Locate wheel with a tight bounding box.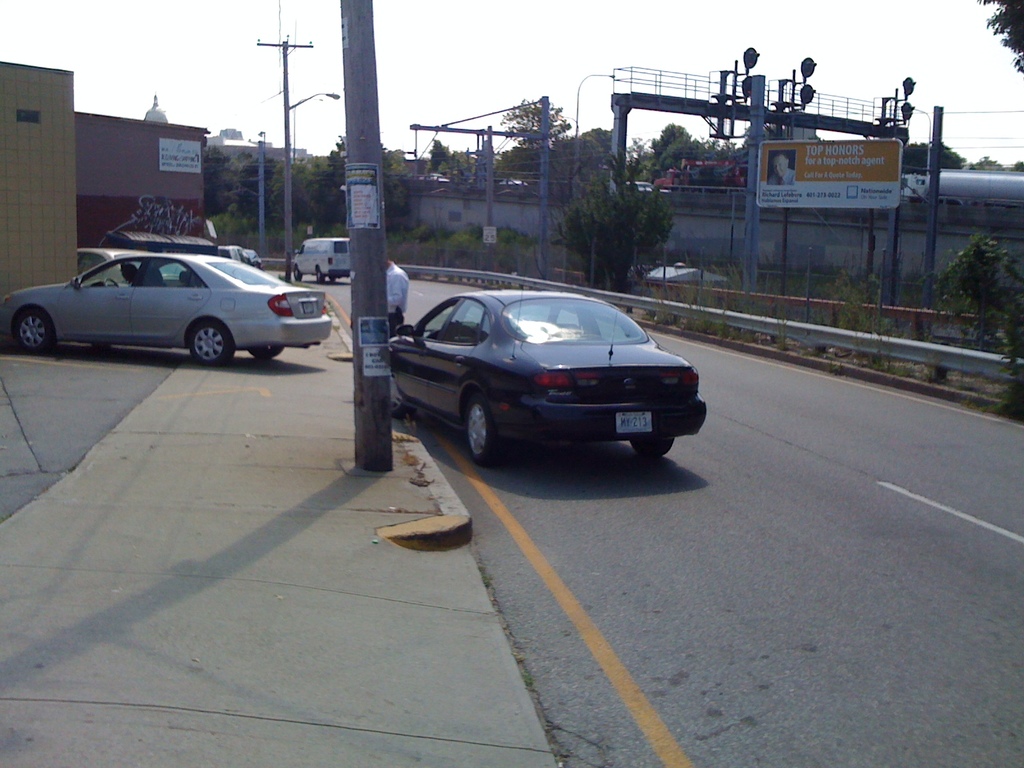
left=316, top=266, right=324, bottom=282.
